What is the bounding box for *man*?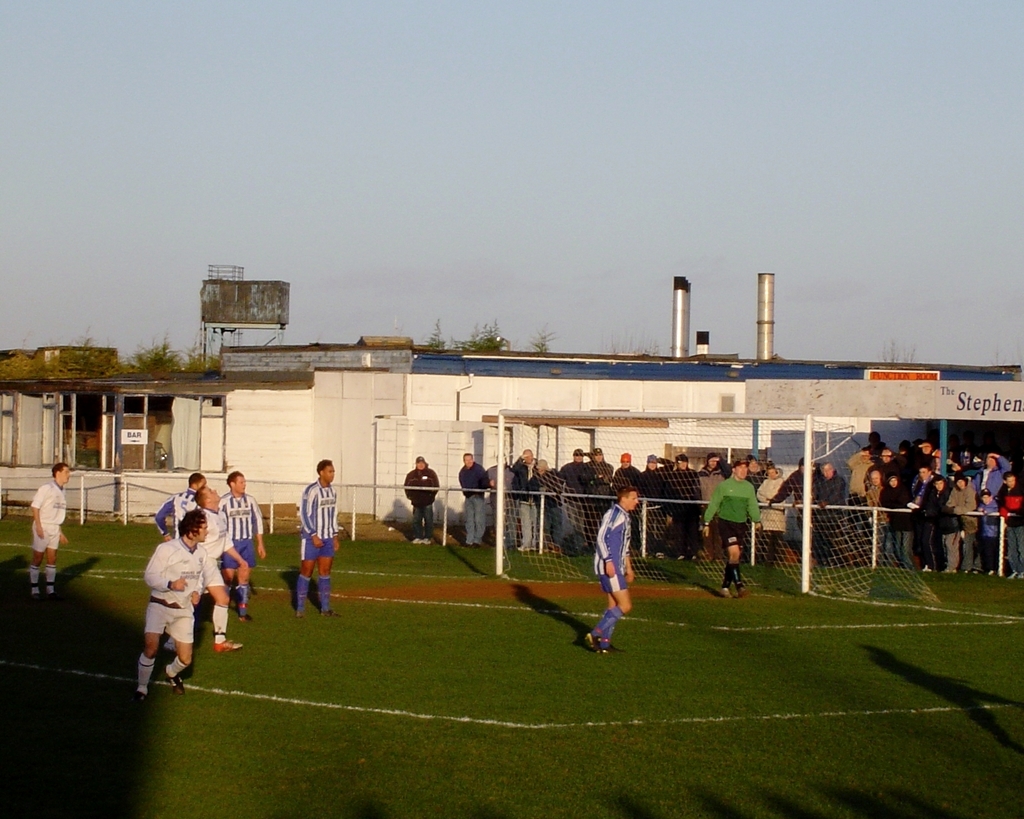
(214, 473, 267, 608).
